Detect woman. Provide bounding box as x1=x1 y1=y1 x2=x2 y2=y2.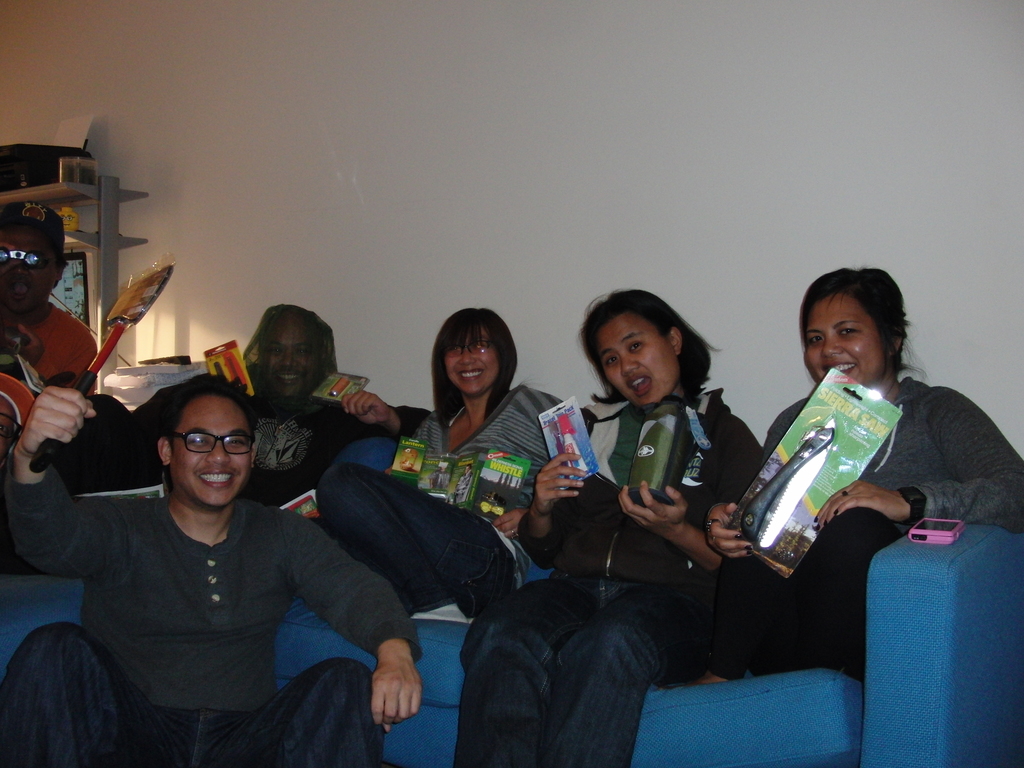
x1=319 y1=310 x2=590 y2=680.
